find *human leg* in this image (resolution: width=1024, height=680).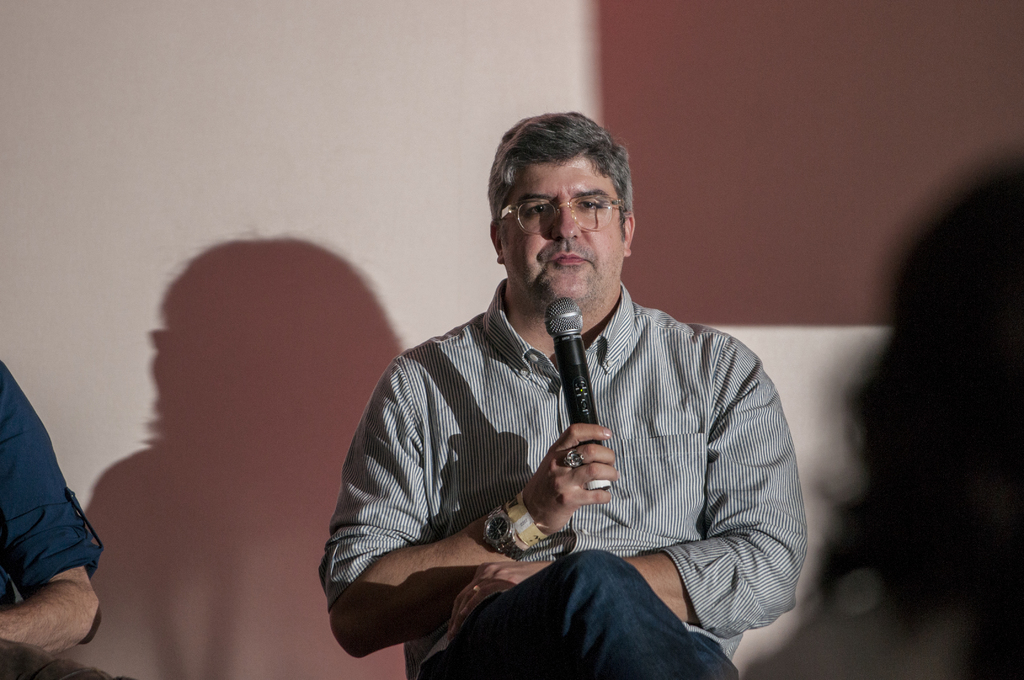
692/638/731/679.
